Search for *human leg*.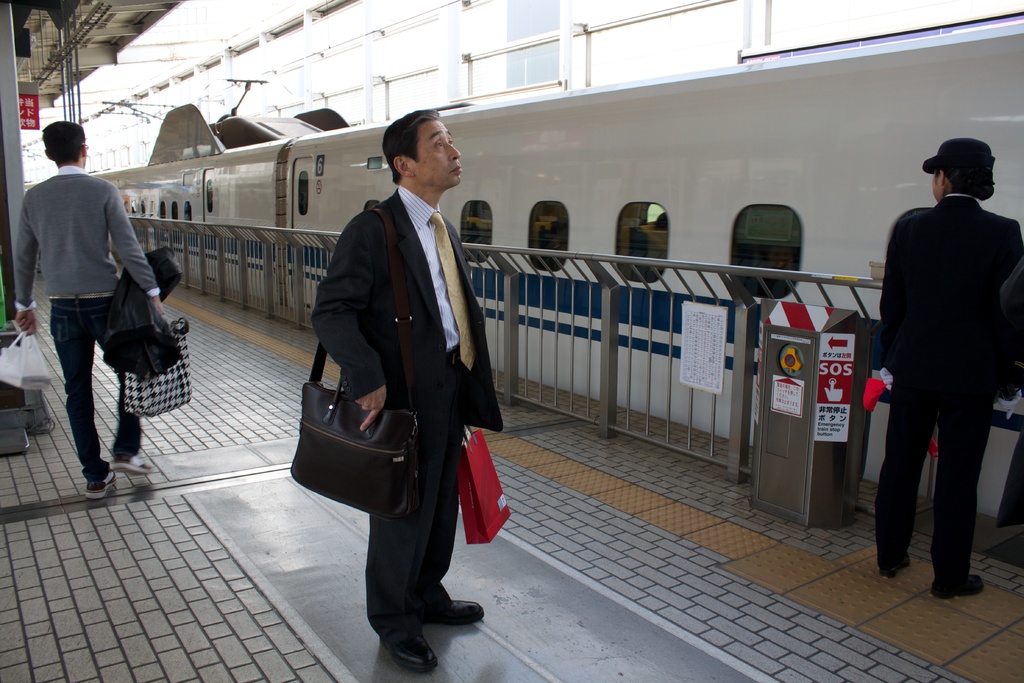
Found at (884, 374, 935, 578).
